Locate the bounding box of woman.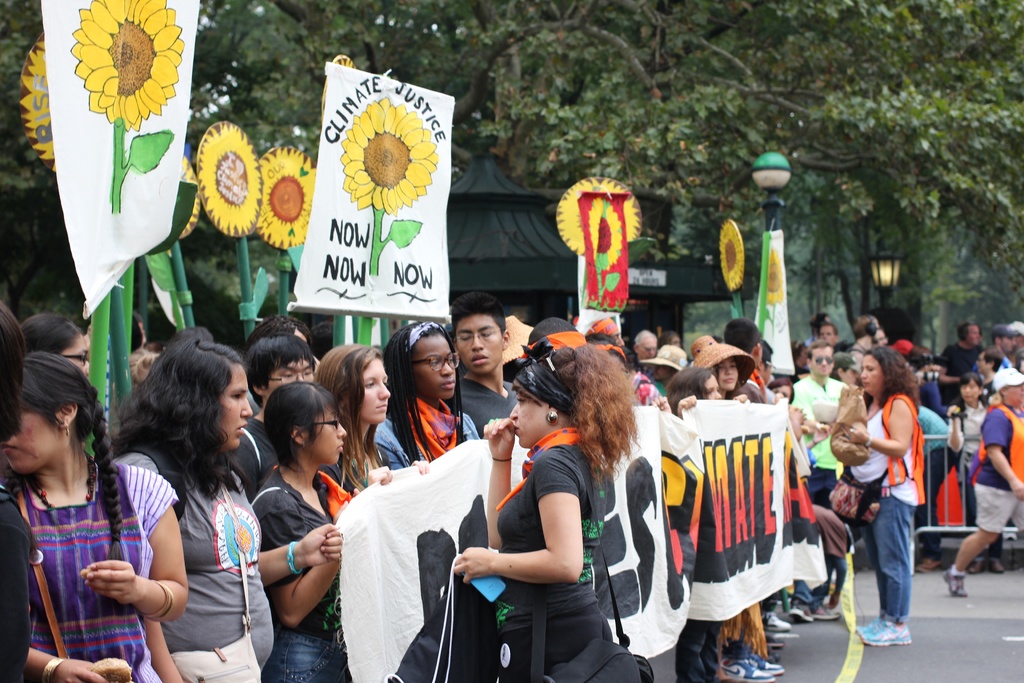
Bounding box: bbox=(942, 366, 1023, 598).
